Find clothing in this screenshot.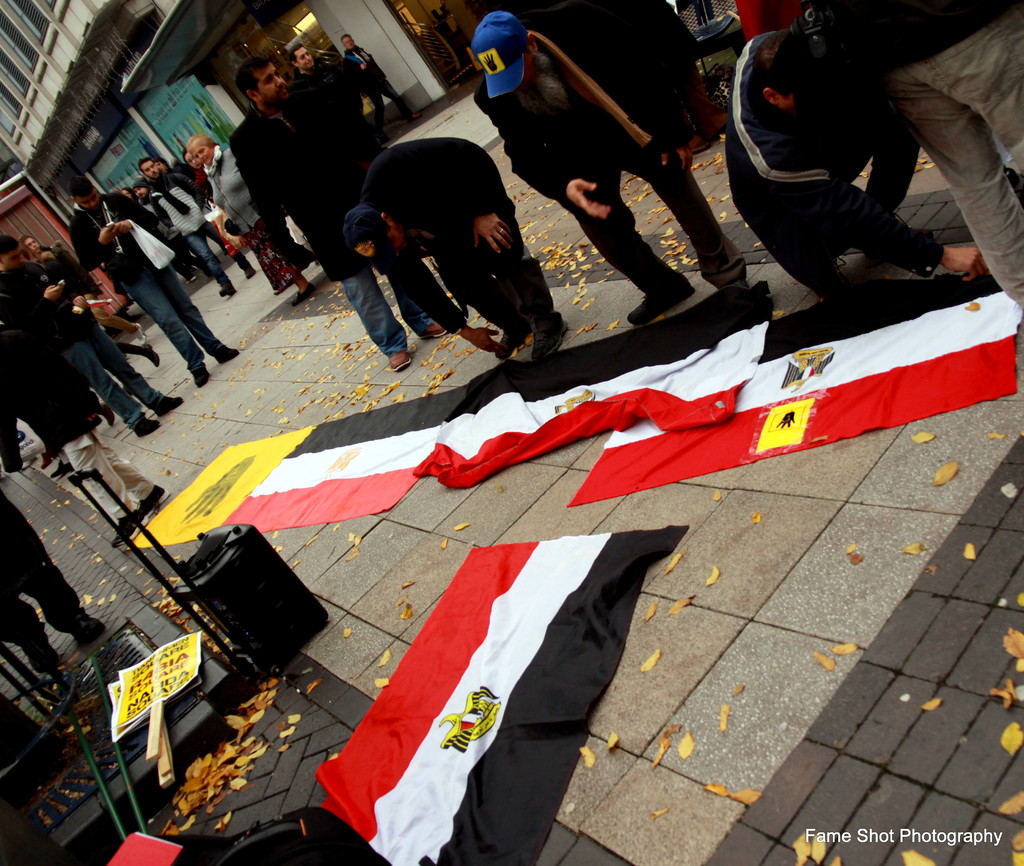
The bounding box for clothing is <box>340,262,402,350</box>.
